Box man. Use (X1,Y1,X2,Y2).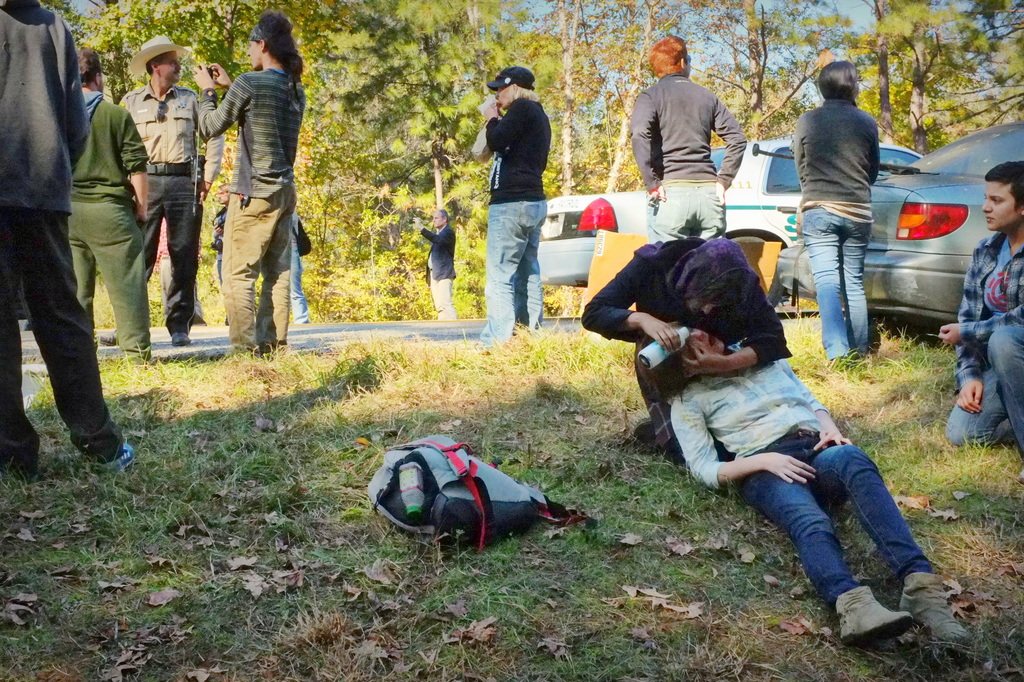
(410,206,458,319).
